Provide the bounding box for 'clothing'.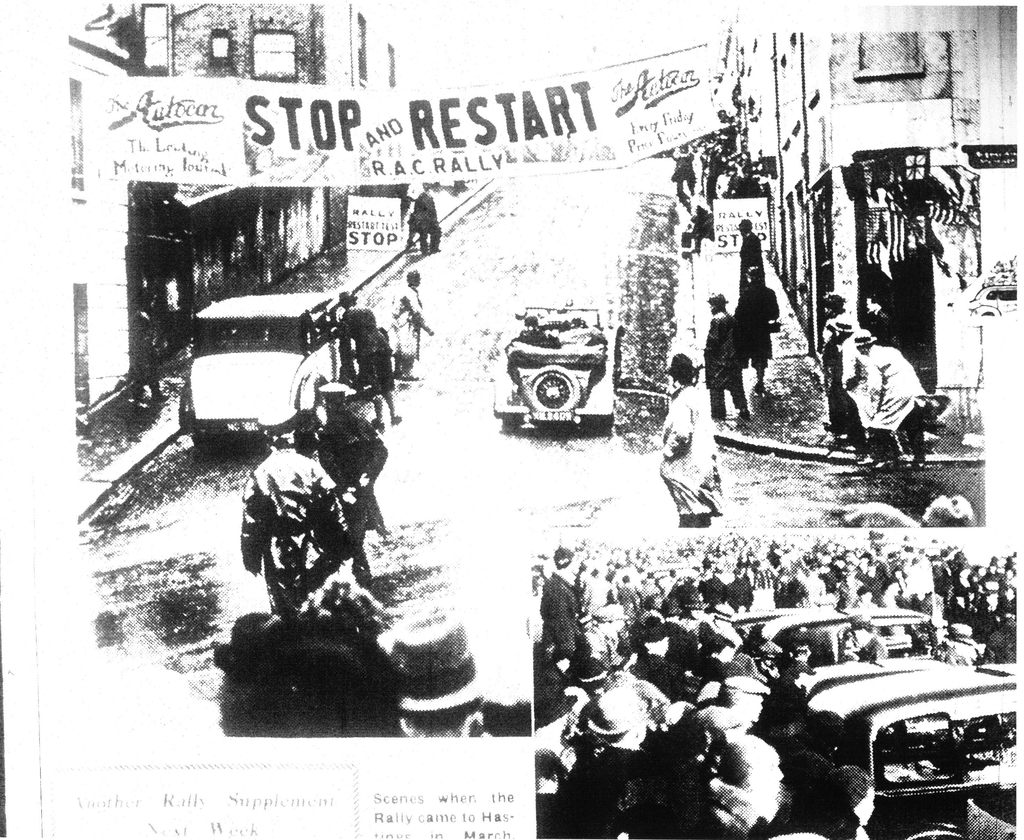
<bbox>738, 281, 774, 369</bbox>.
